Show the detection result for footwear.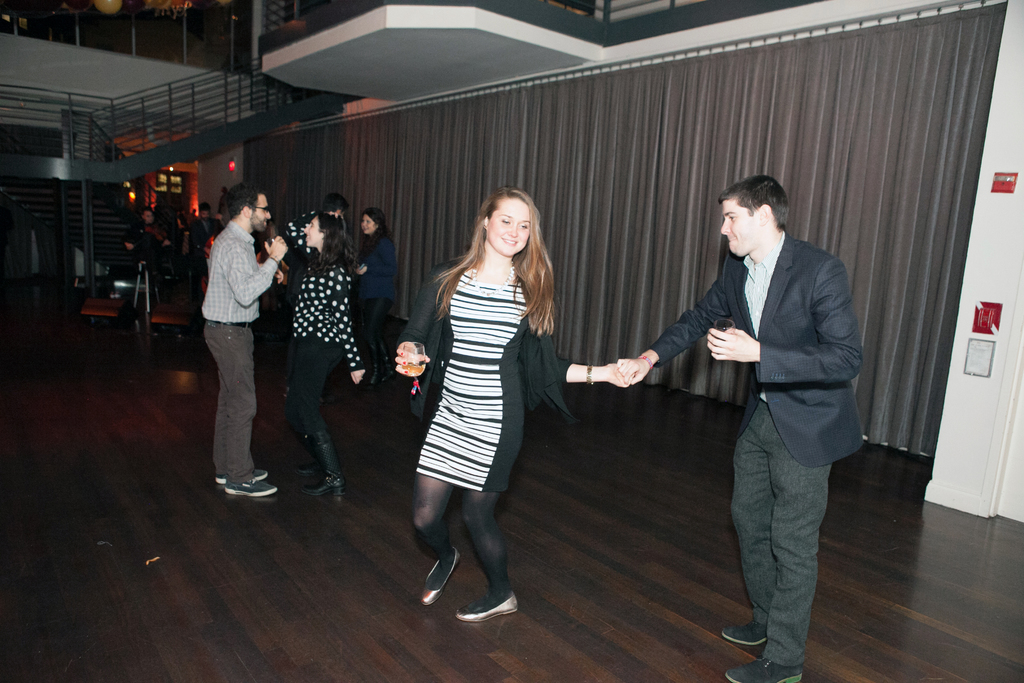
crop(720, 621, 766, 646).
